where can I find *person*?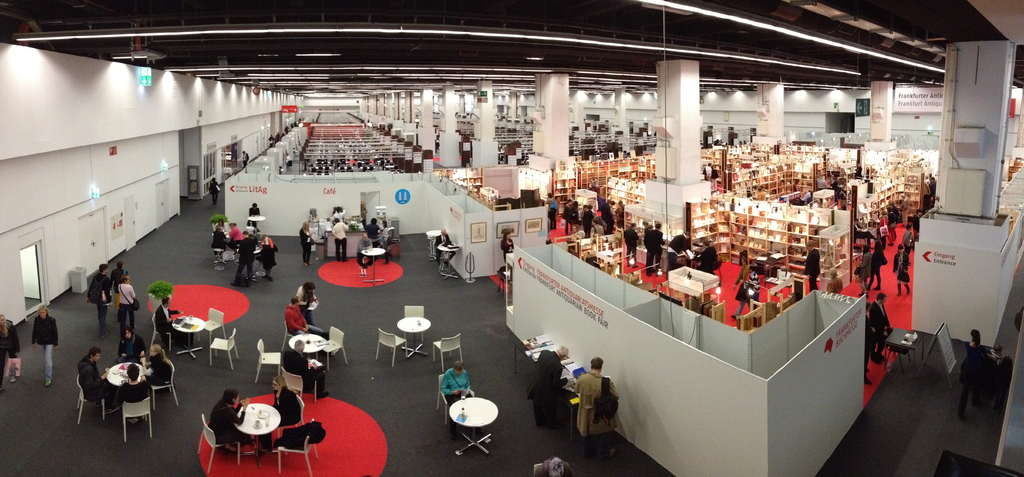
You can find it at 438 360 476 430.
